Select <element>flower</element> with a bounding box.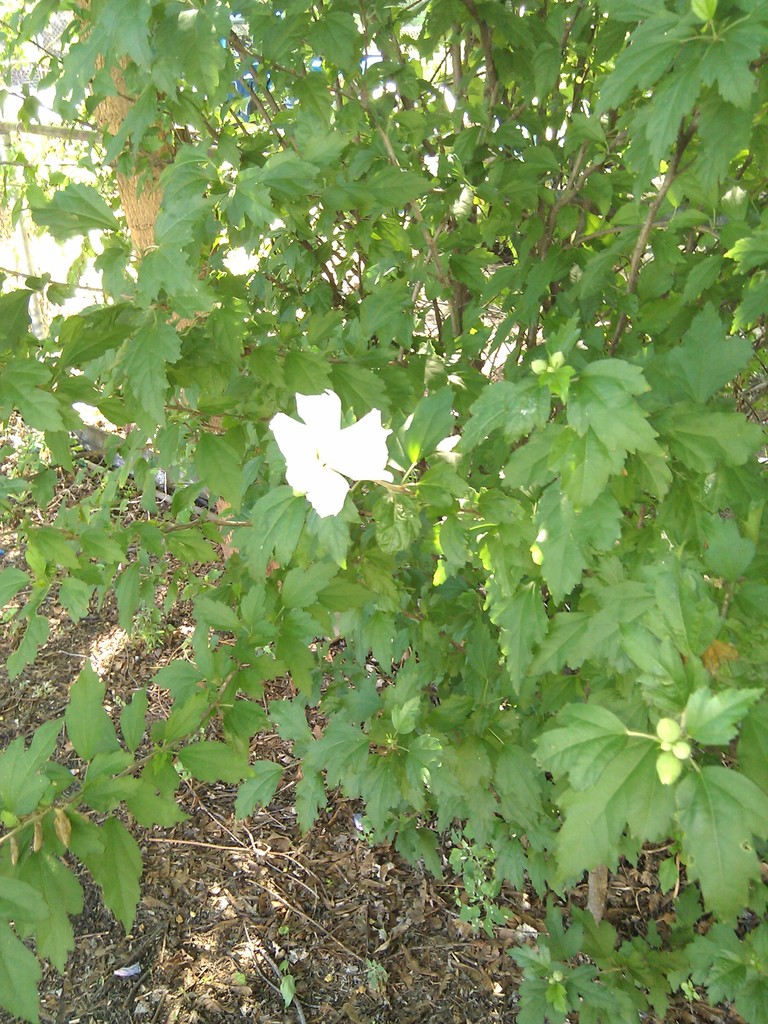
[550,348,565,367].
